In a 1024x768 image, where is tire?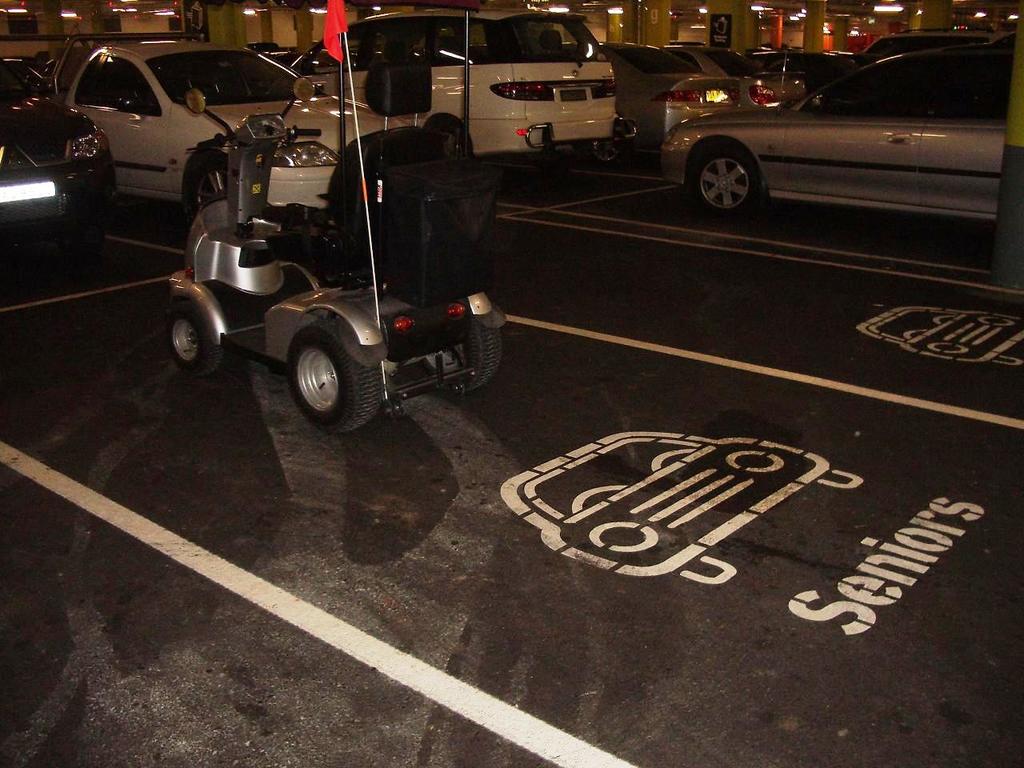
locate(288, 322, 376, 436).
